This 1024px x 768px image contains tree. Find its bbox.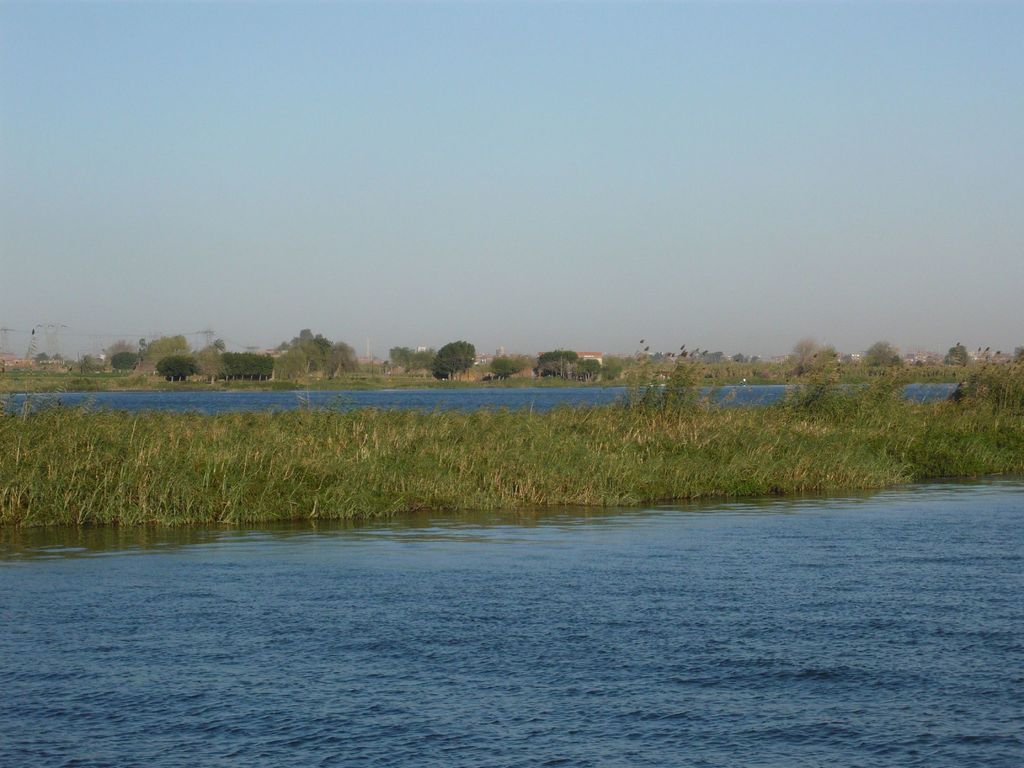
region(81, 359, 106, 381).
